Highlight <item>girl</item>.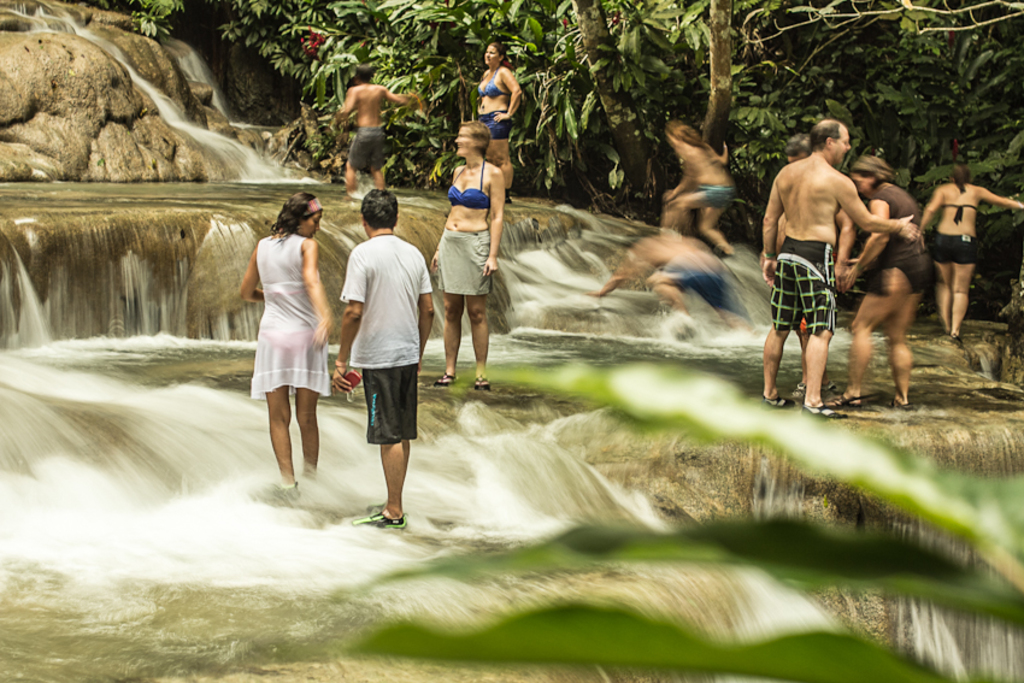
Highlighted region: (917, 165, 1023, 336).
